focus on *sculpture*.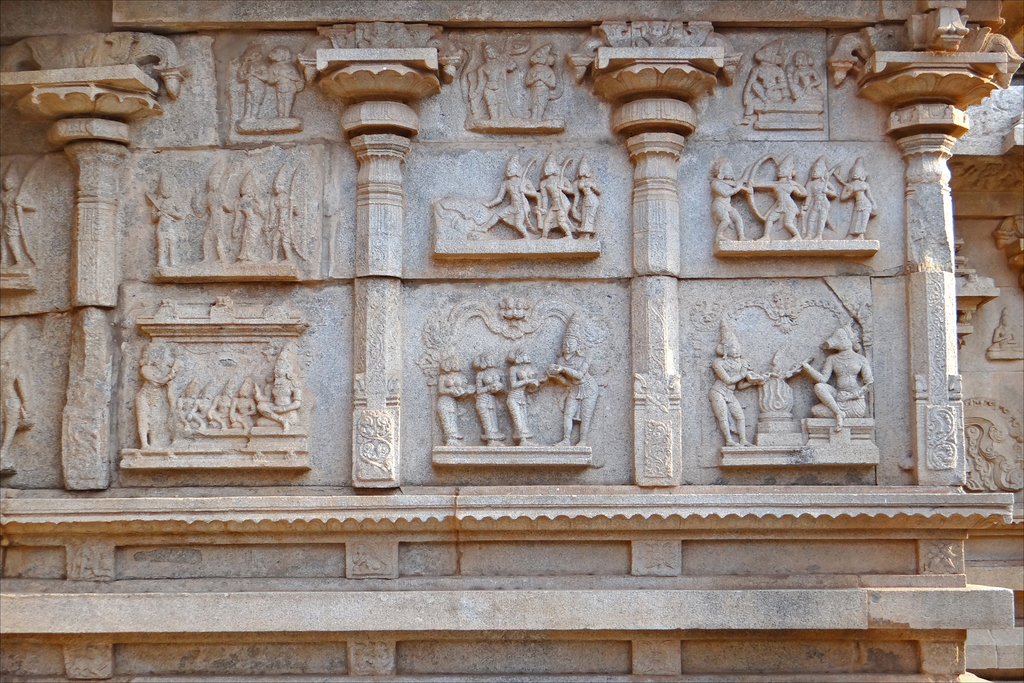
Focused at select_region(132, 340, 178, 450).
